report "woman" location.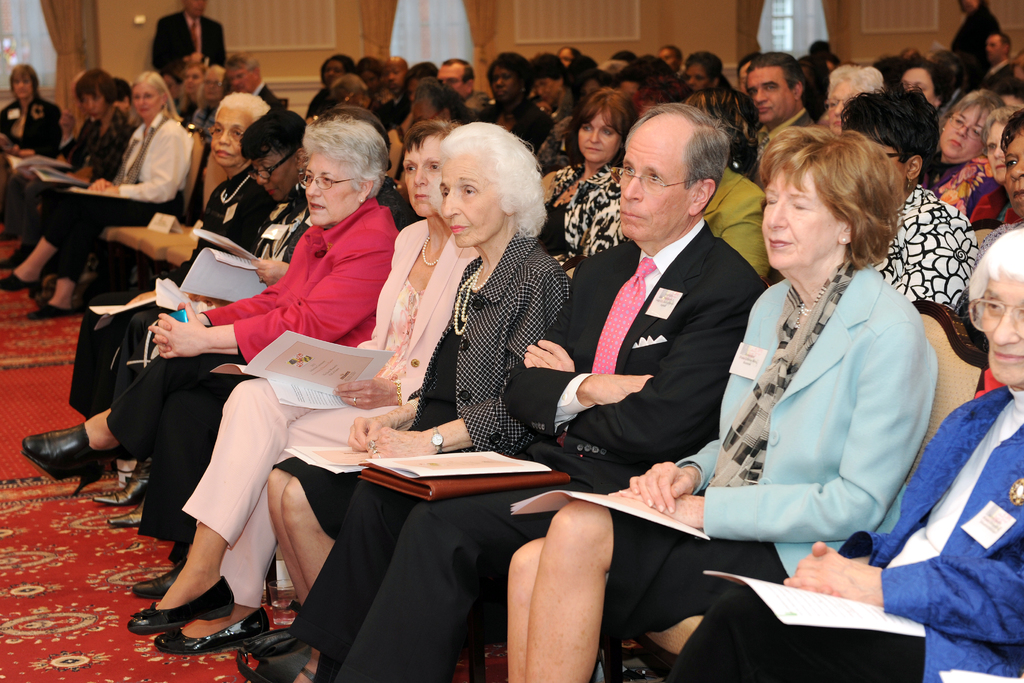
Report: rect(51, 90, 271, 419).
